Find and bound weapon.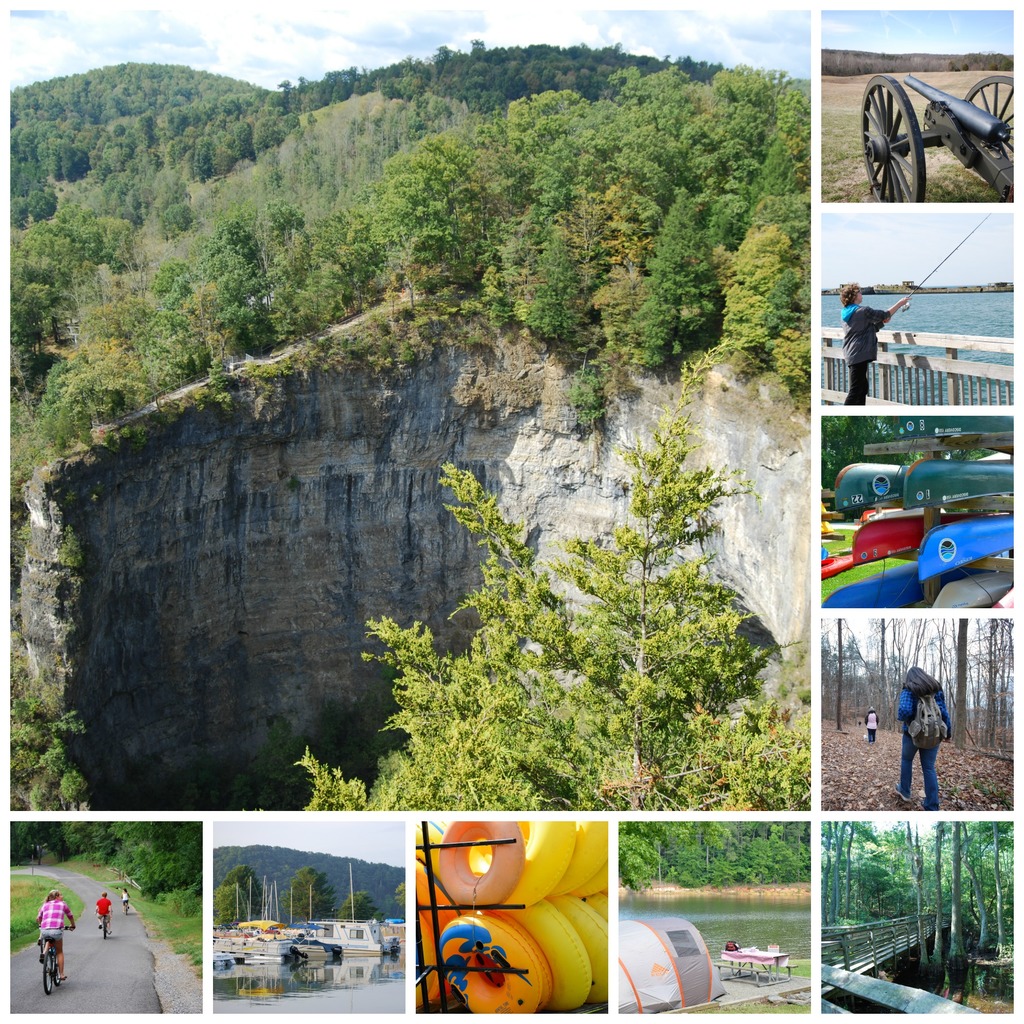
Bound: select_region(862, 77, 1023, 204).
